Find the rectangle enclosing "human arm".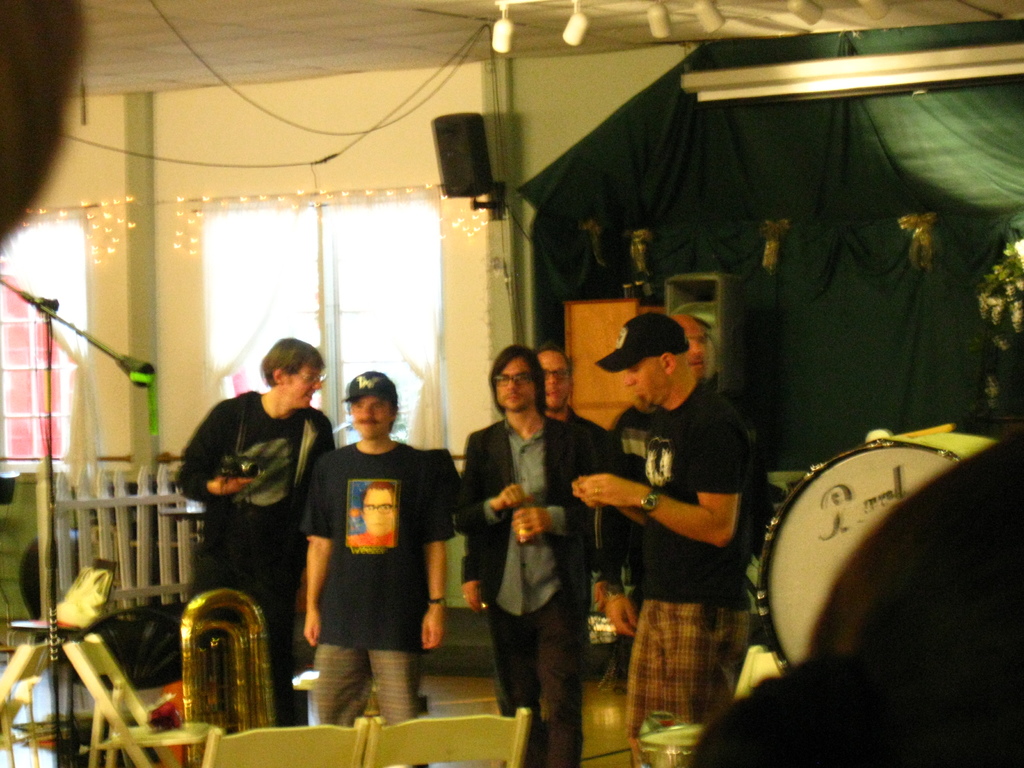
rect(586, 449, 761, 605).
